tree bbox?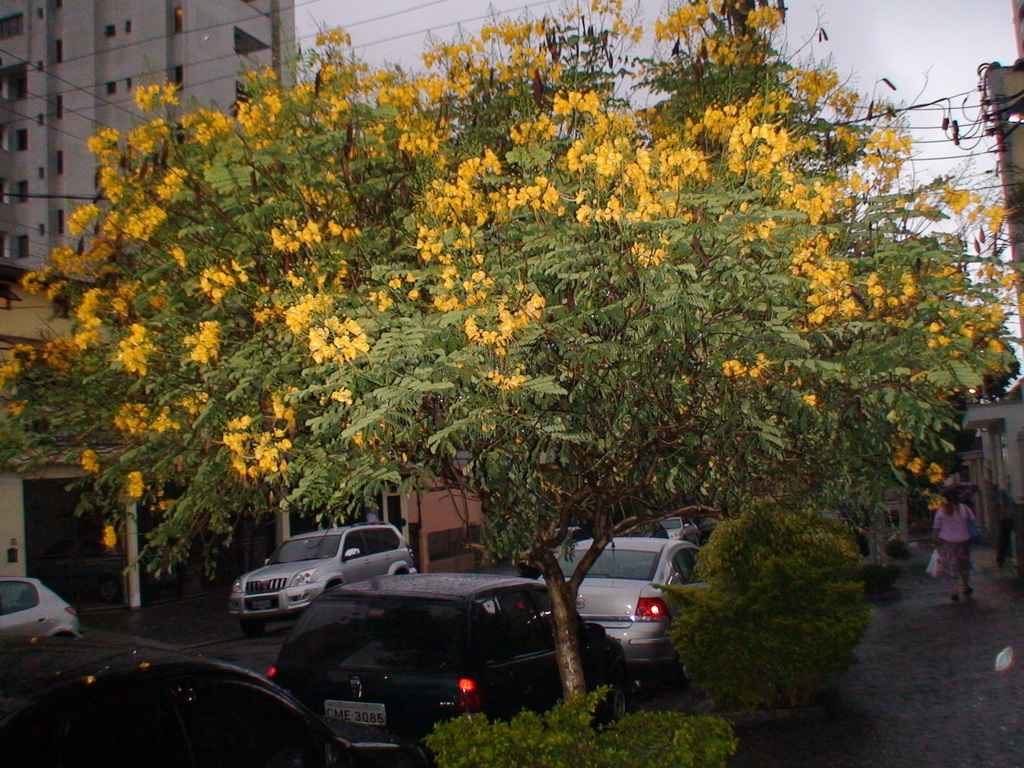
Rect(652, 495, 868, 722)
